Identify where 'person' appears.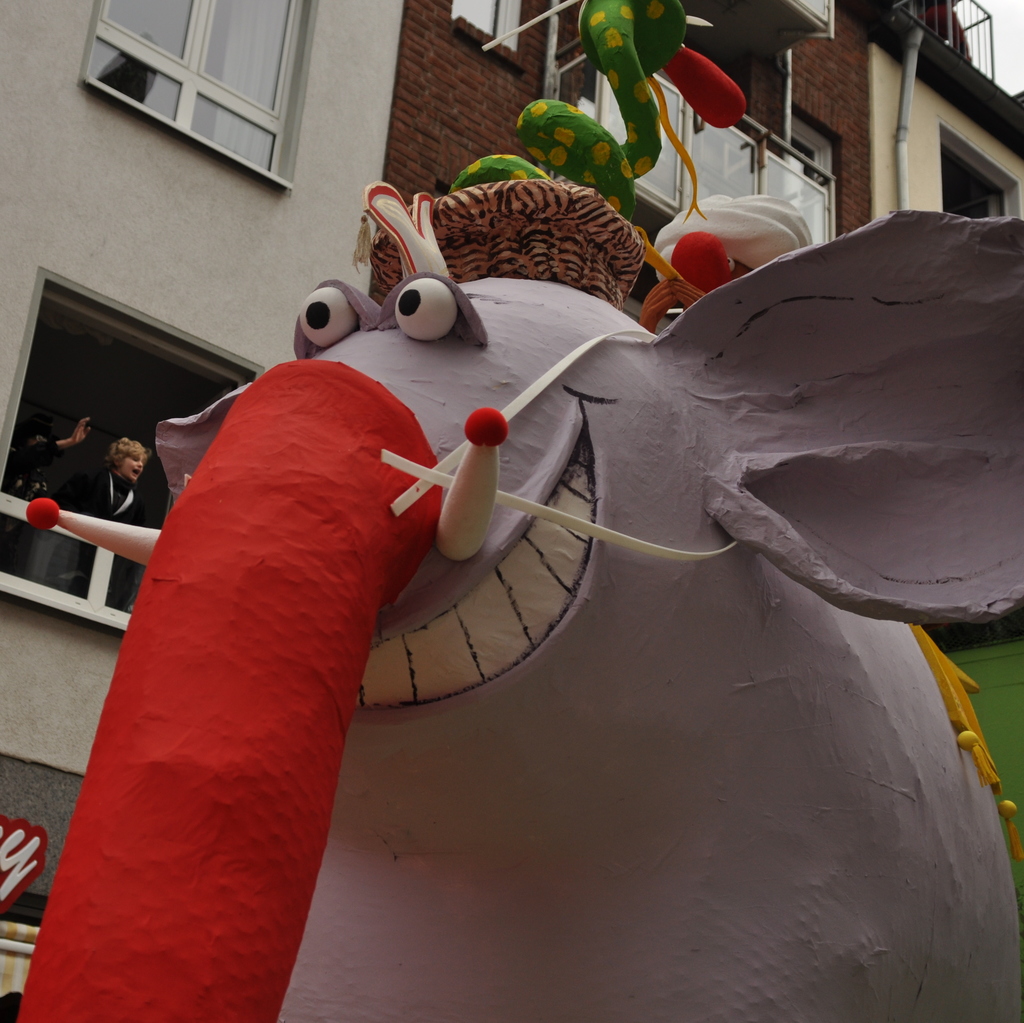
Appears at rect(62, 425, 163, 617).
